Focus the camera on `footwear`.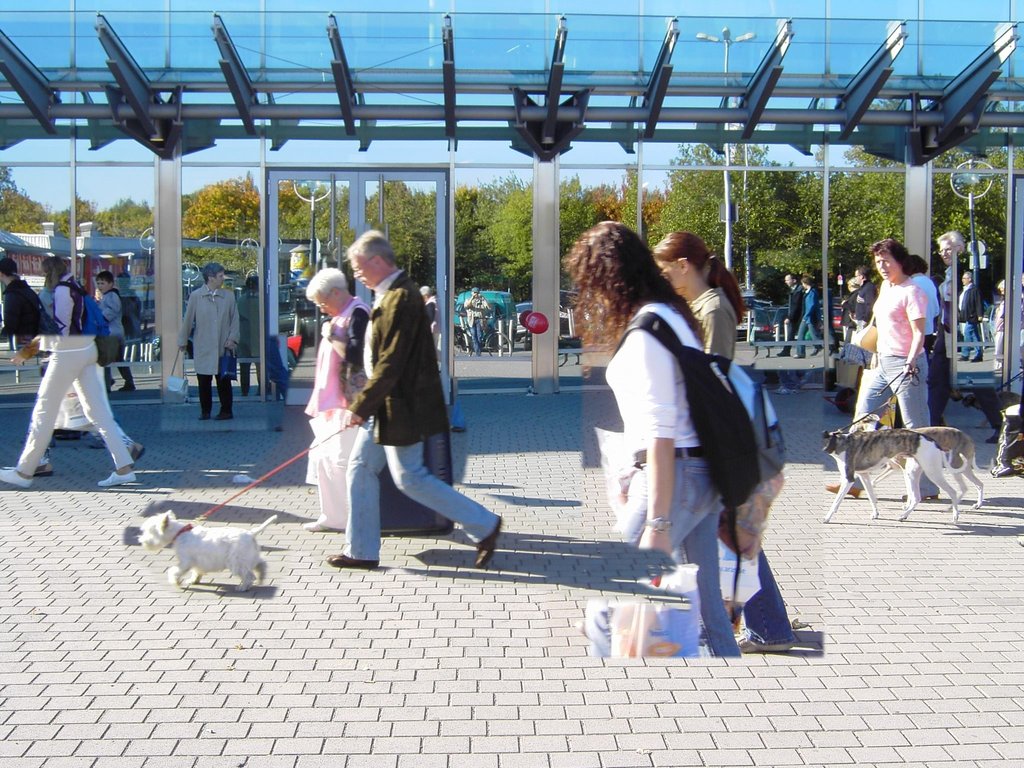
Focus region: Rect(905, 487, 941, 498).
